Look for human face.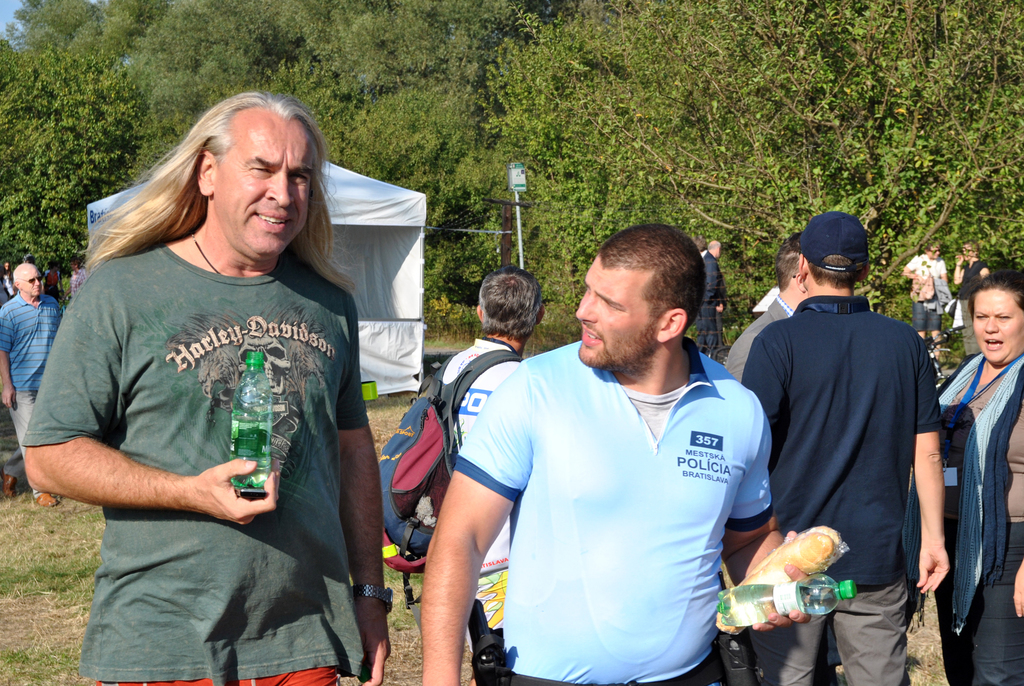
Found: (968,291,1023,371).
